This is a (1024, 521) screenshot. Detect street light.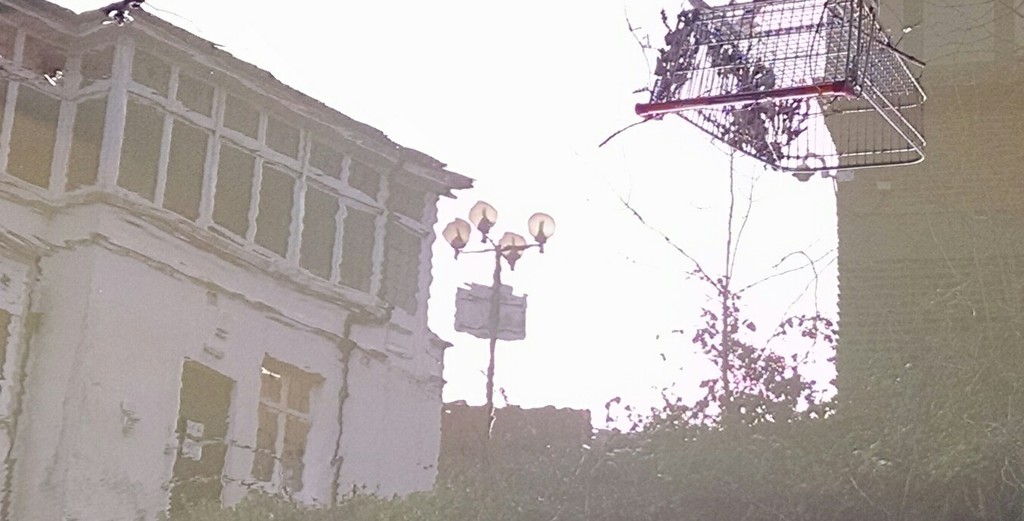
436, 188, 555, 519.
